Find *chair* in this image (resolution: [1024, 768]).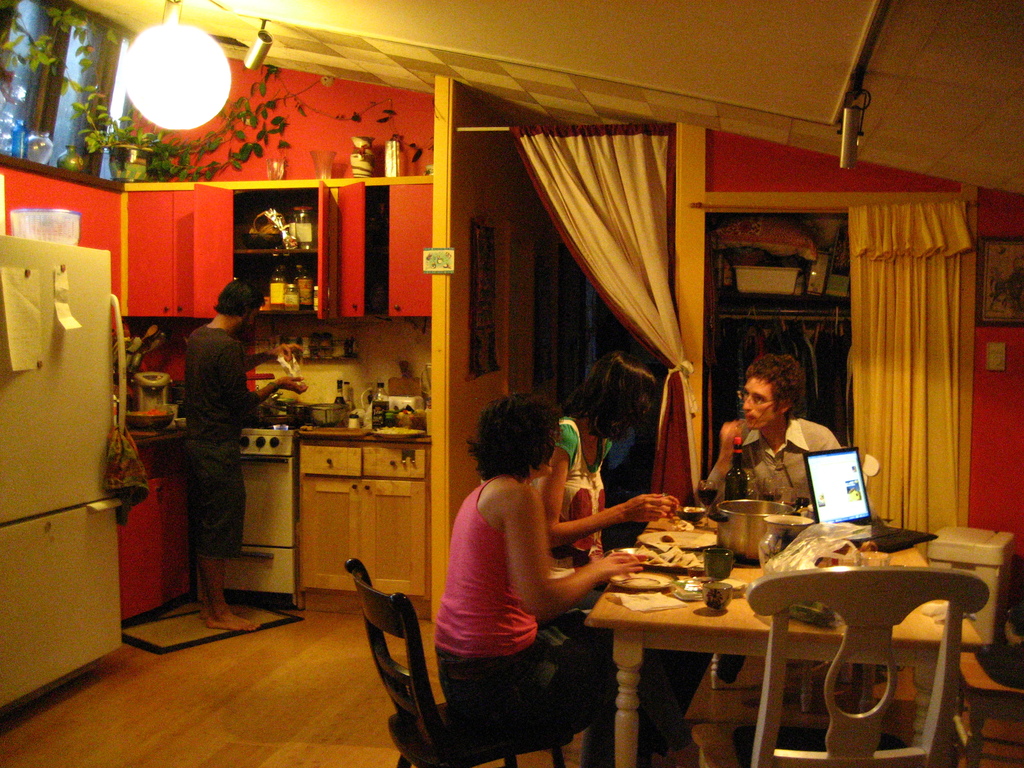
locate(345, 557, 575, 767).
